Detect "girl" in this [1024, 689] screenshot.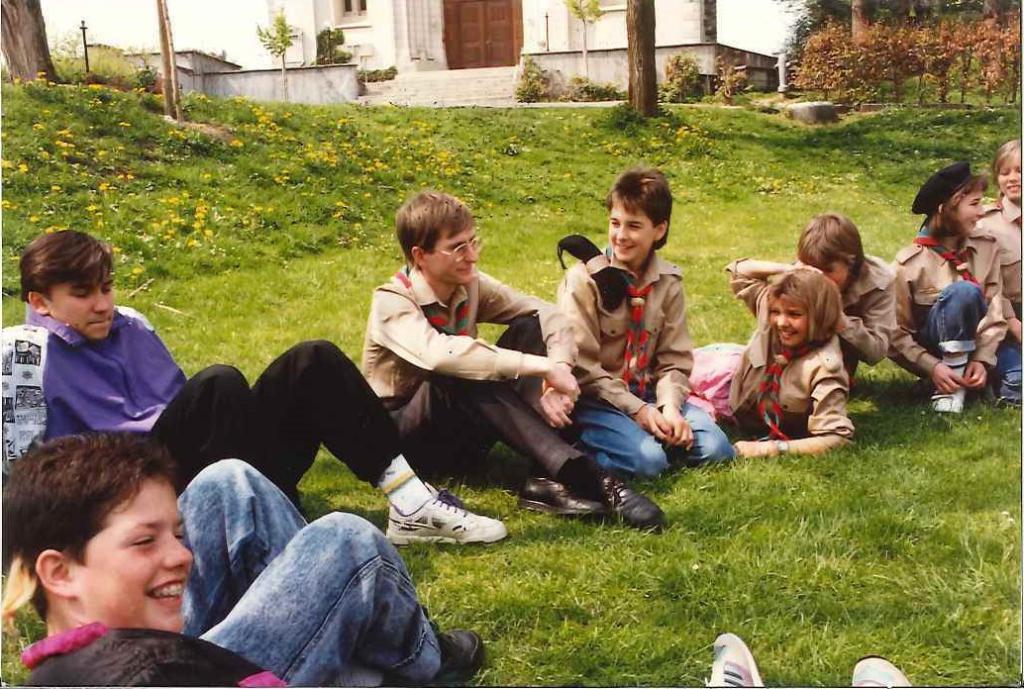
Detection: 681/255/855/466.
